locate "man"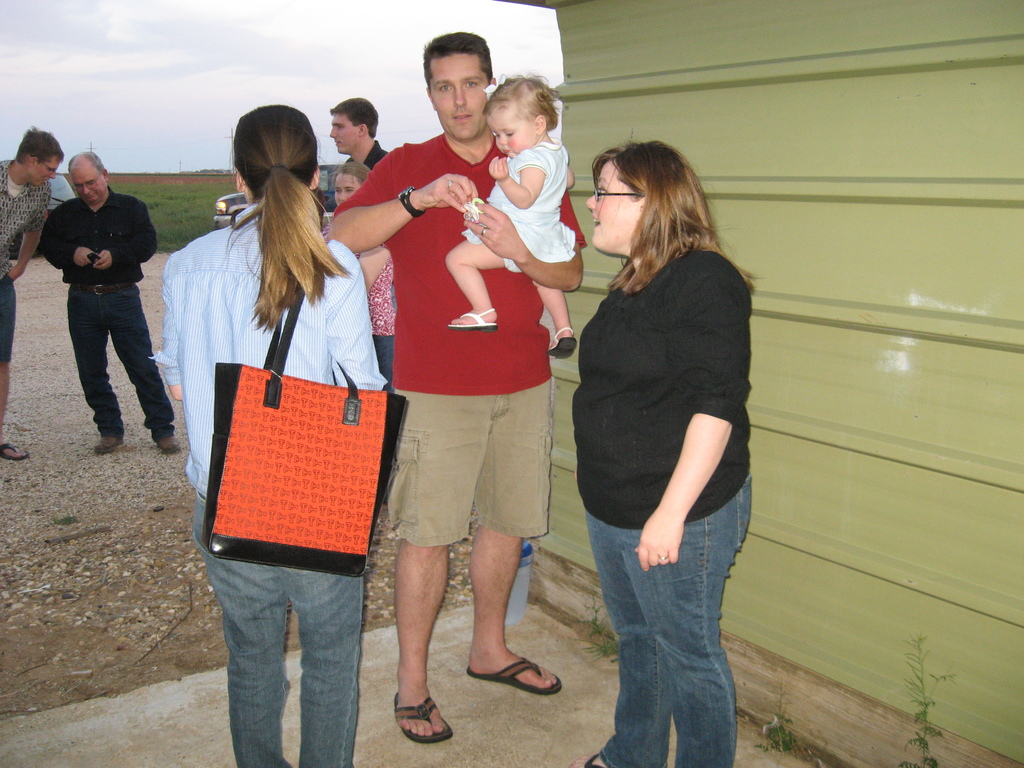
[0,120,63,465]
